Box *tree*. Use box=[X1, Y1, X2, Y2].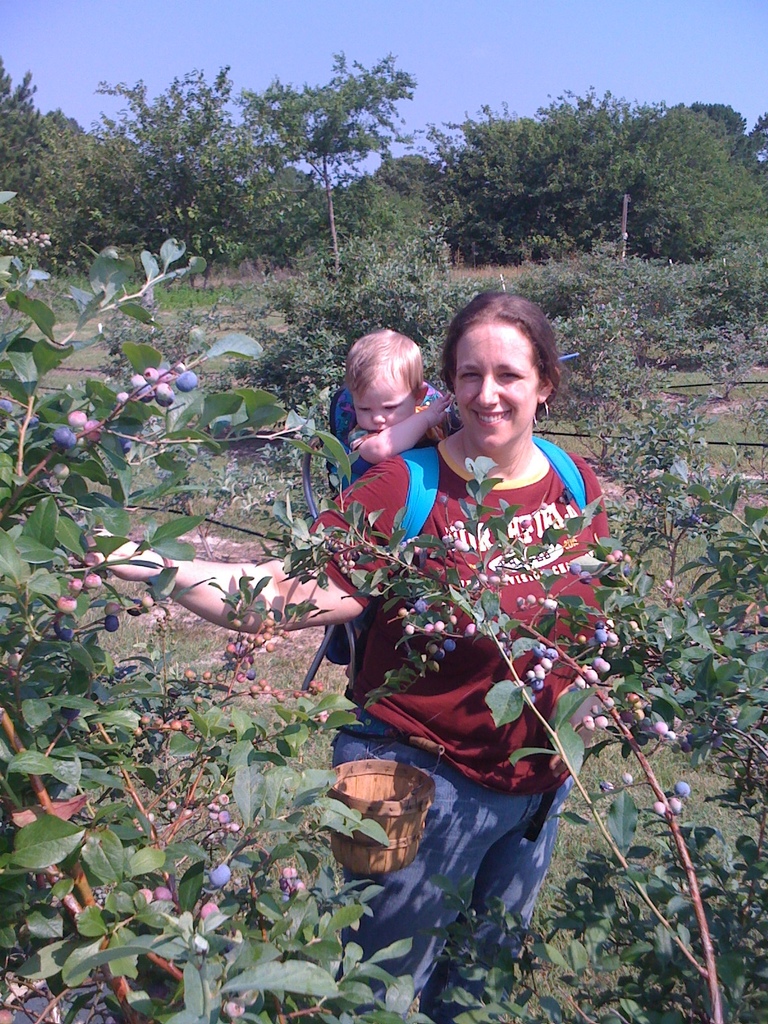
box=[241, 53, 419, 276].
